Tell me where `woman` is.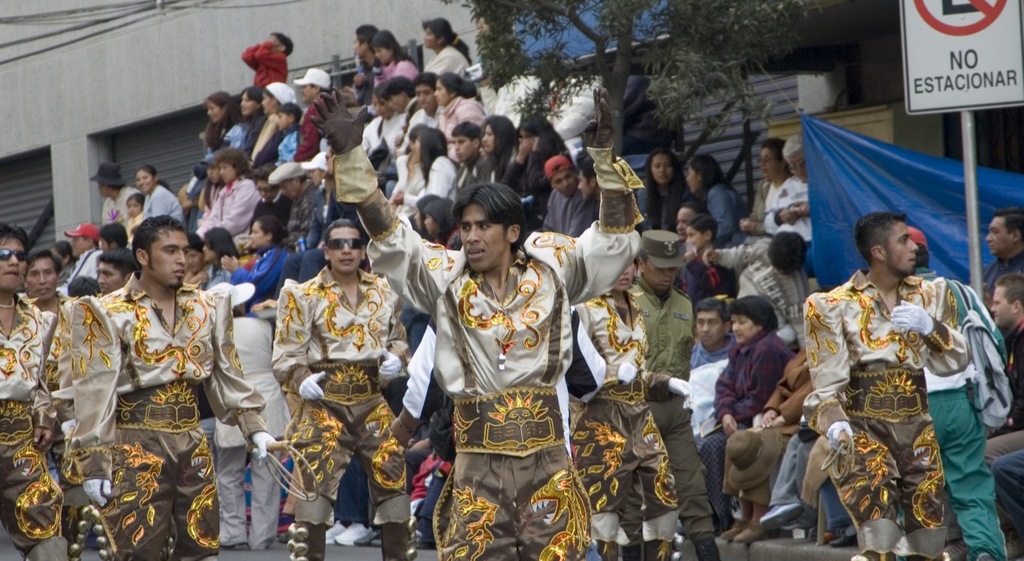
`woman` is at [383, 121, 430, 214].
